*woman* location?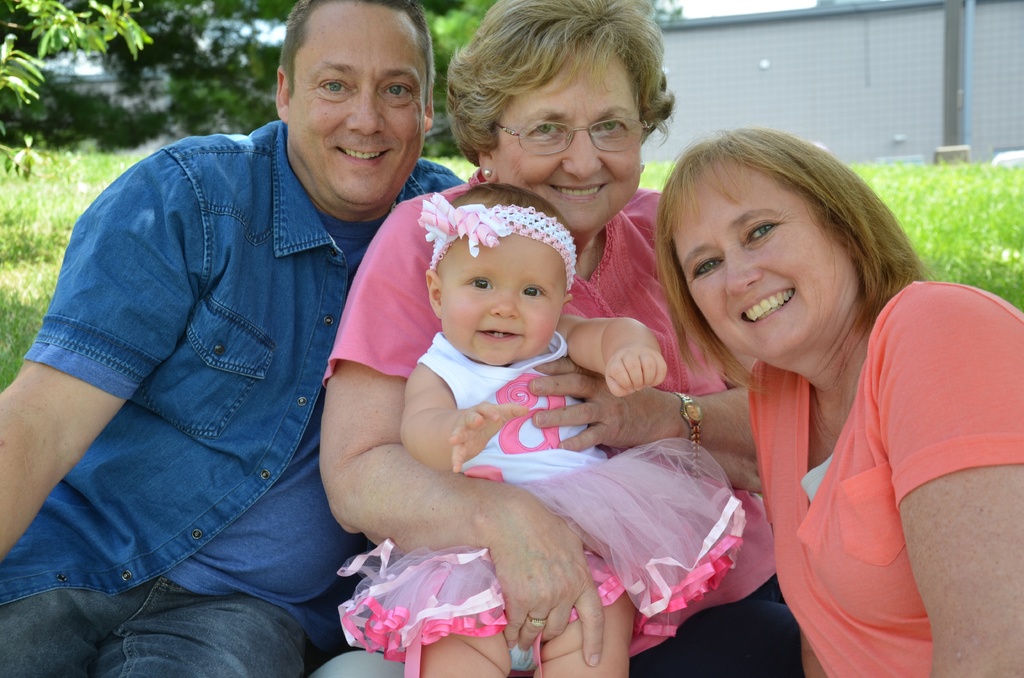
<bbox>607, 115, 989, 674</bbox>
